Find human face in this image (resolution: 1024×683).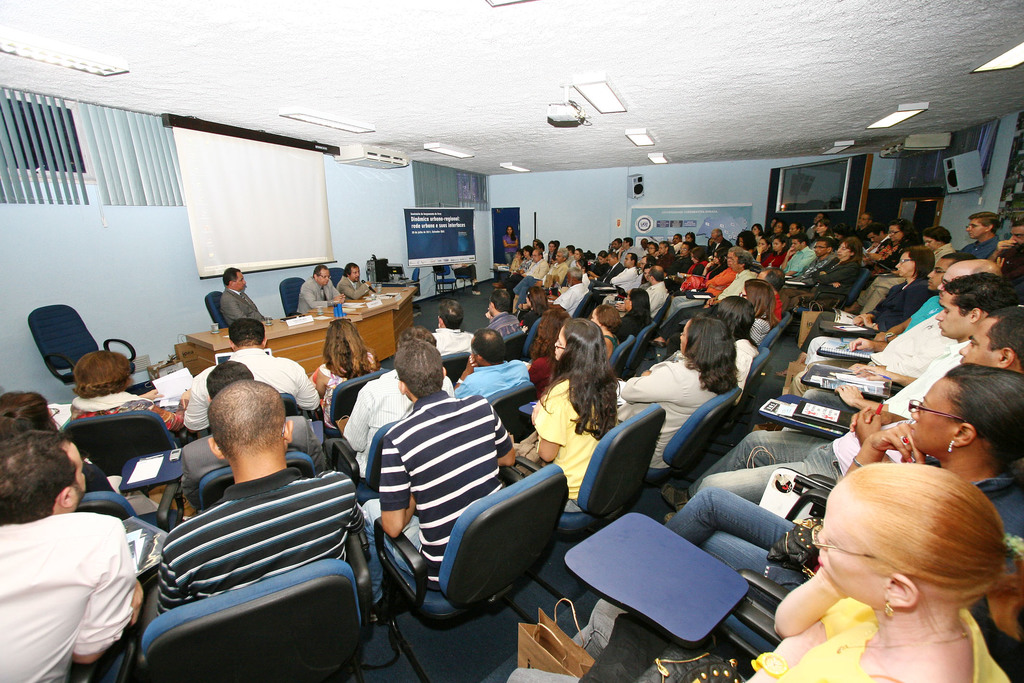
bbox=(638, 258, 647, 273).
